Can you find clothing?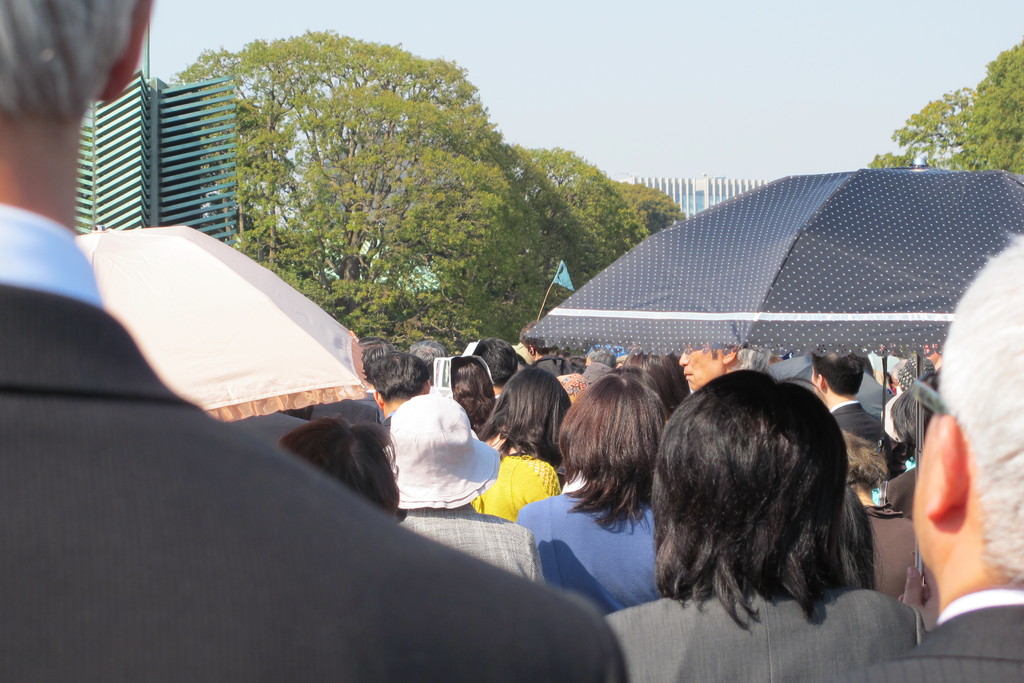
Yes, bounding box: 598, 590, 924, 682.
